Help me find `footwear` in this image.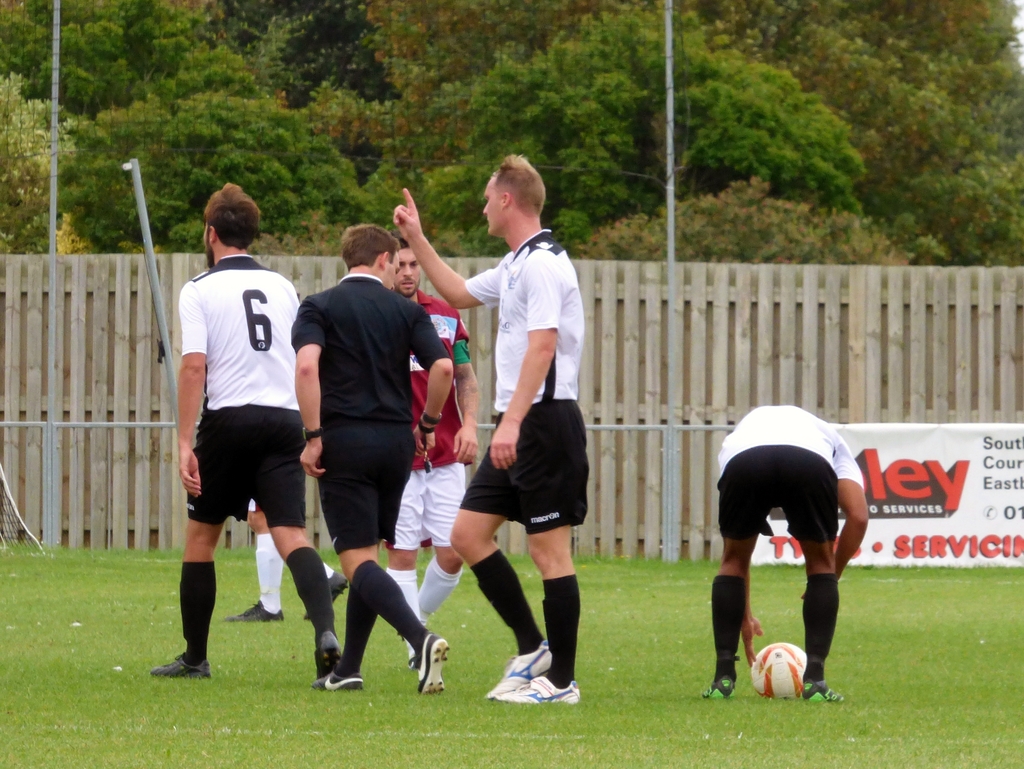
Found it: {"x1": 148, "y1": 650, "x2": 212, "y2": 679}.
